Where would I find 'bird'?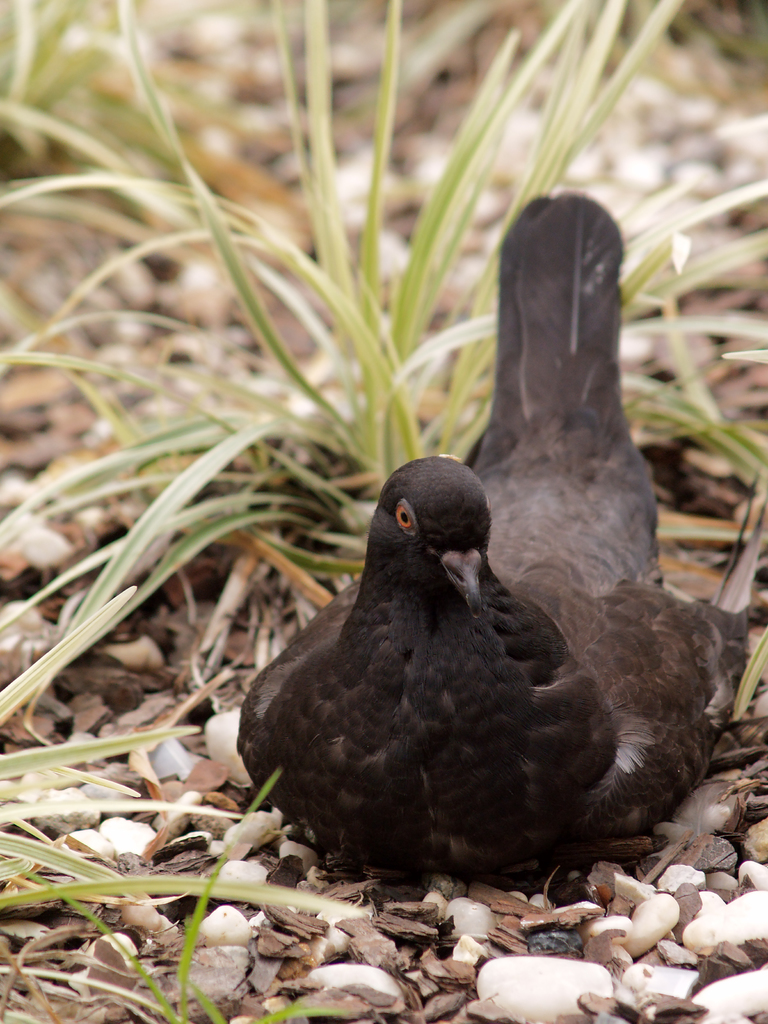
At <bbox>236, 312, 723, 895</bbox>.
